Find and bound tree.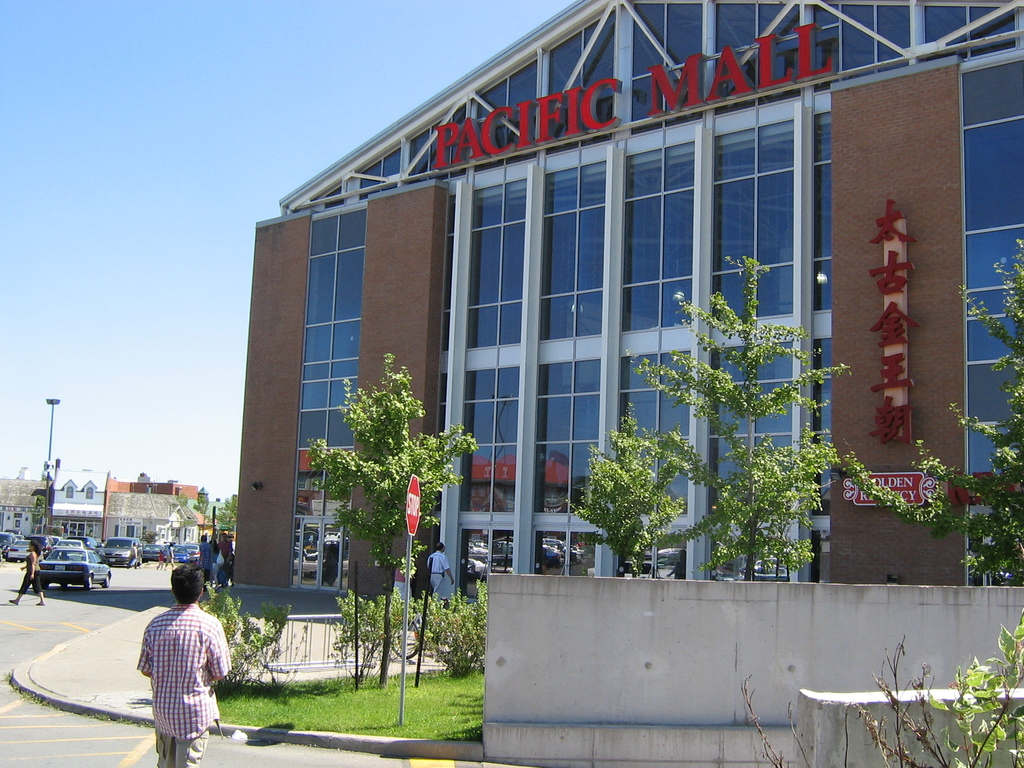
Bound: 582, 388, 704, 574.
